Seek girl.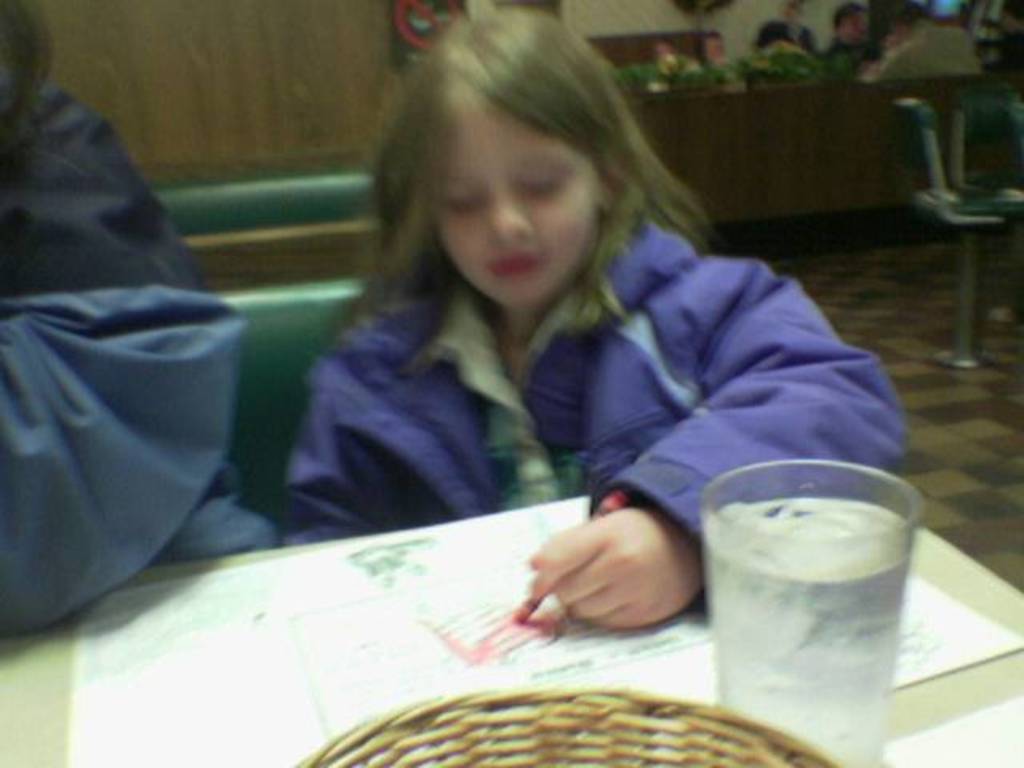
(left=277, top=6, right=907, bottom=634).
